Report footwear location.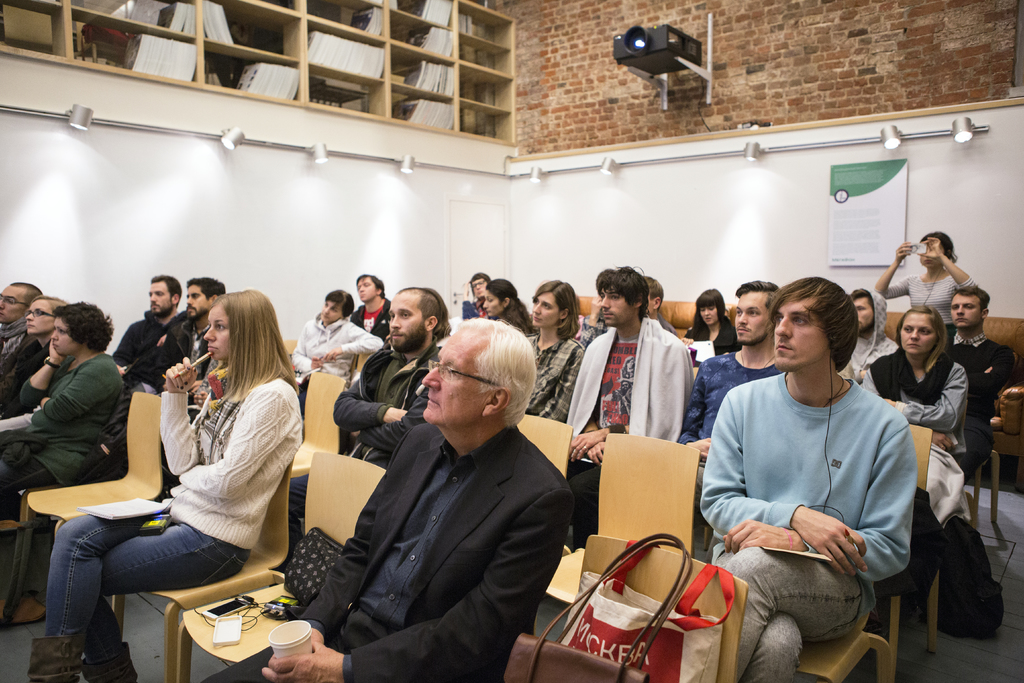
Report: Rect(29, 632, 86, 682).
